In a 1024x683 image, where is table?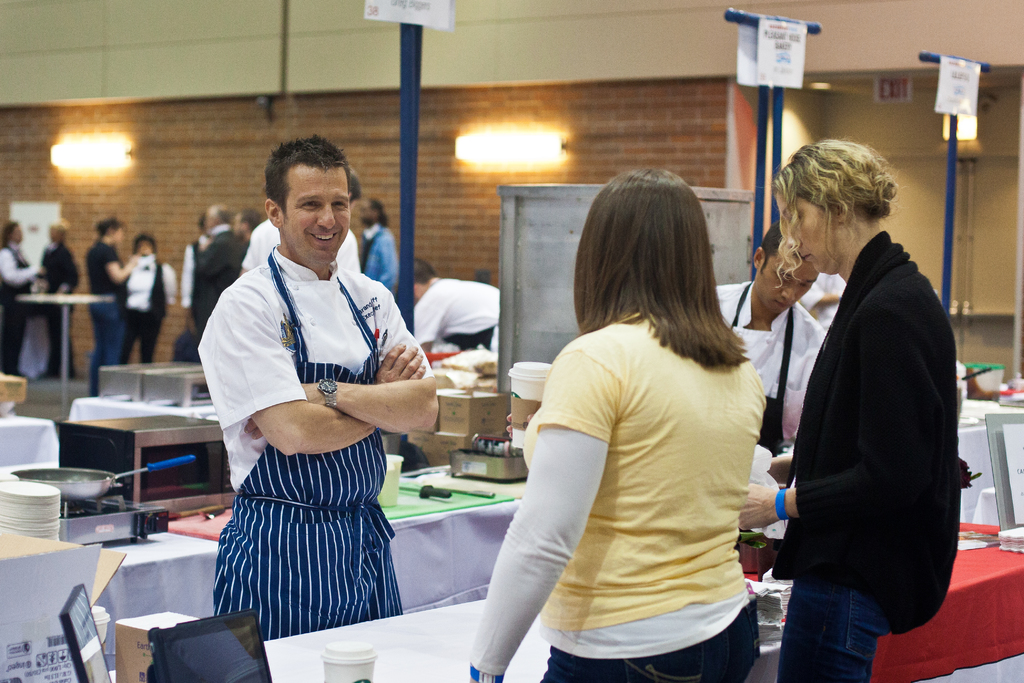
<bbox>19, 288, 115, 397</bbox>.
